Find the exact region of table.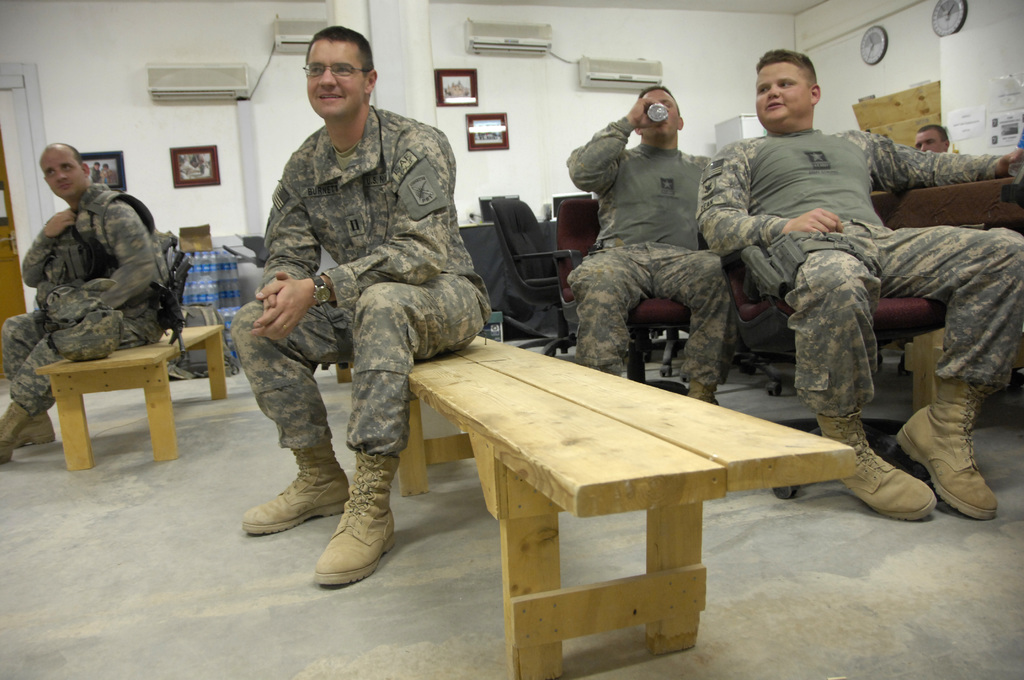
Exact region: [401,339,858,679].
